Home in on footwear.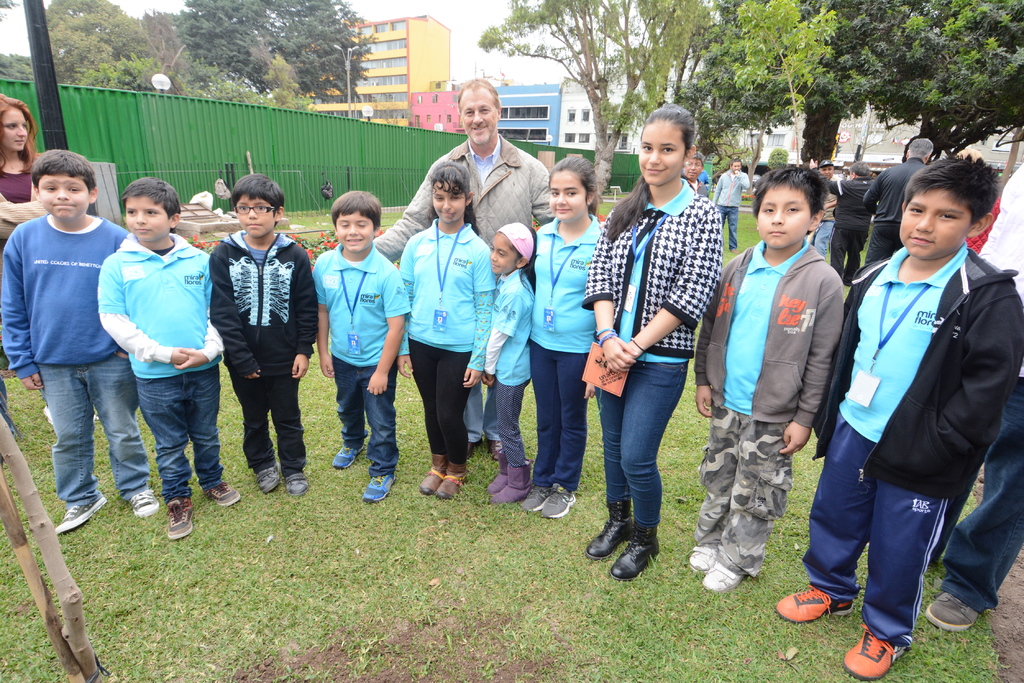
Homed in at bbox(420, 453, 447, 499).
